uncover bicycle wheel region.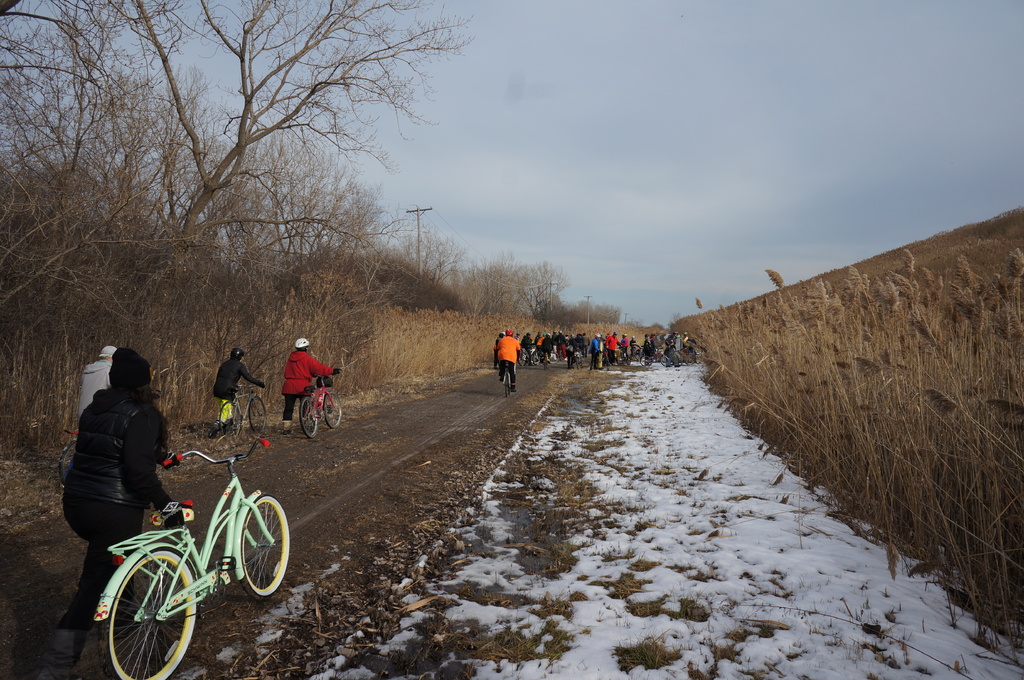
Uncovered: bbox=(616, 355, 622, 364).
